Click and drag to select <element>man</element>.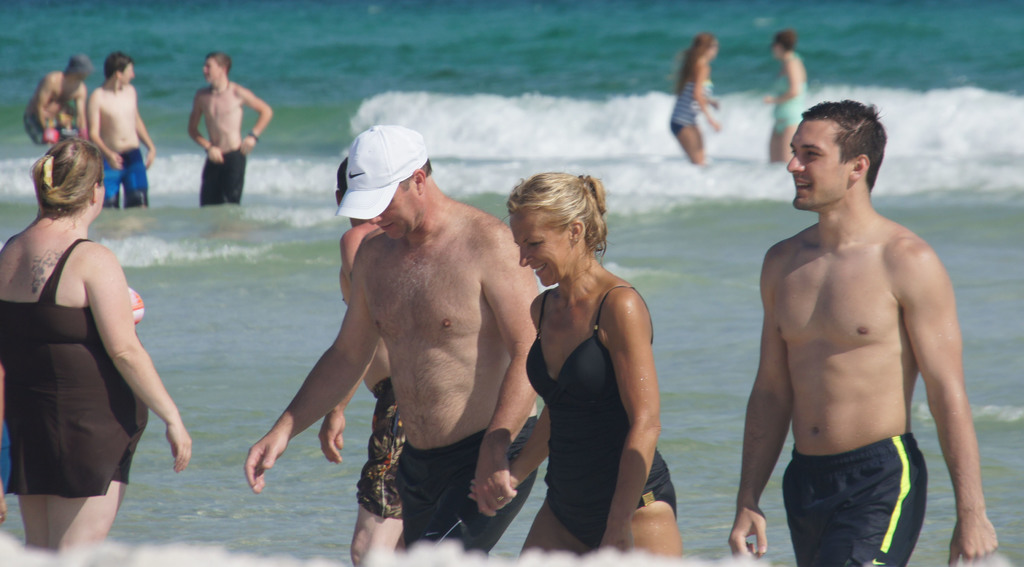
Selection: pyautogui.locateOnScreen(244, 124, 538, 553).
